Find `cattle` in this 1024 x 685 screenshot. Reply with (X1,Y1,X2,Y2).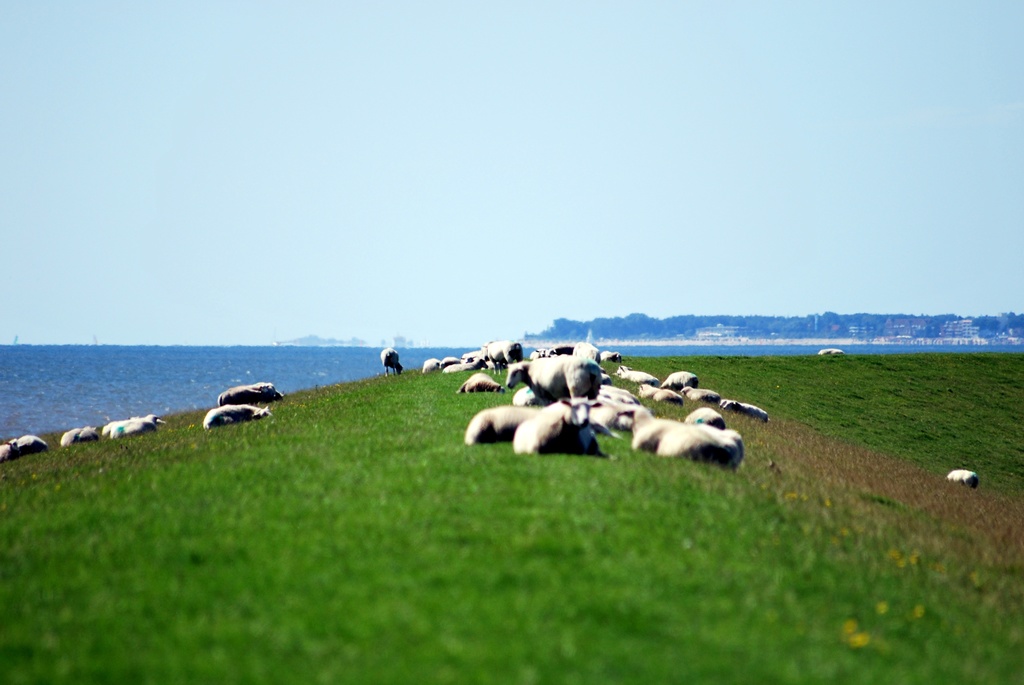
(463,406,541,447).
